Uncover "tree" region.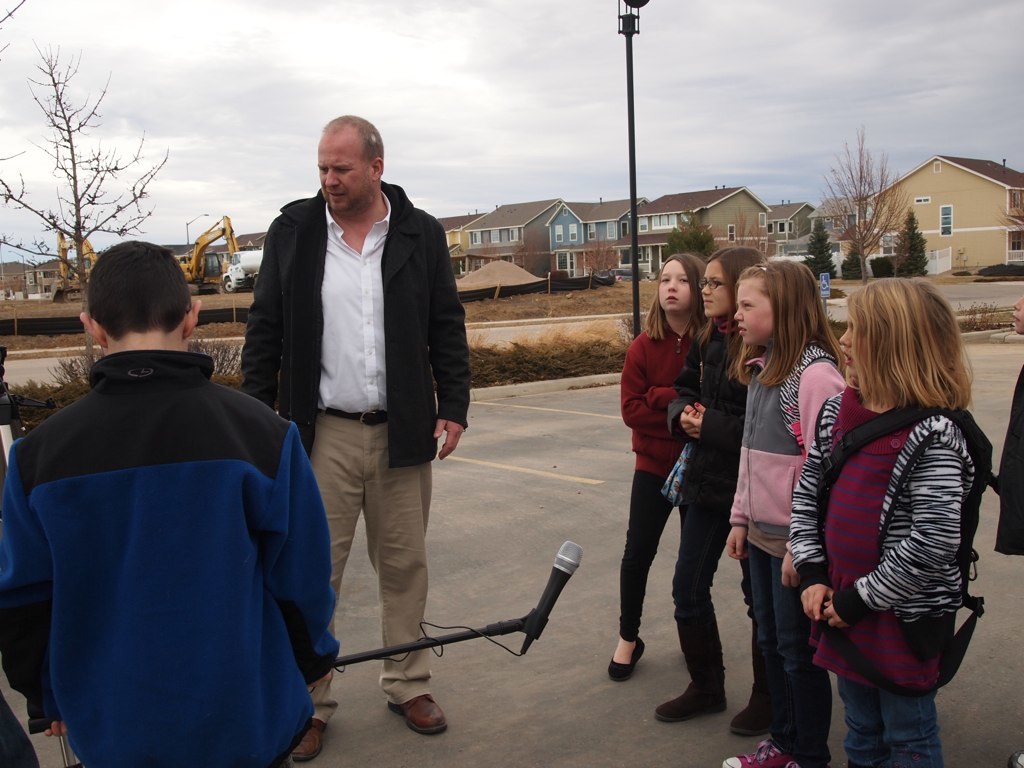
Uncovered: [x1=800, y1=216, x2=841, y2=280].
